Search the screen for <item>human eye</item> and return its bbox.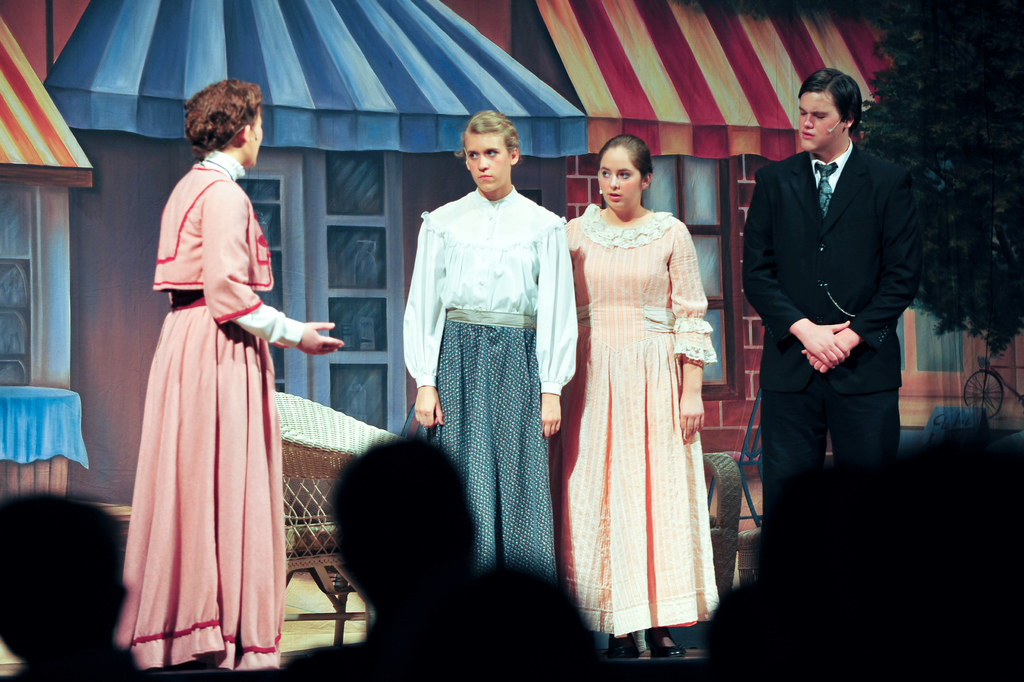
Found: BBox(485, 149, 497, 158).
